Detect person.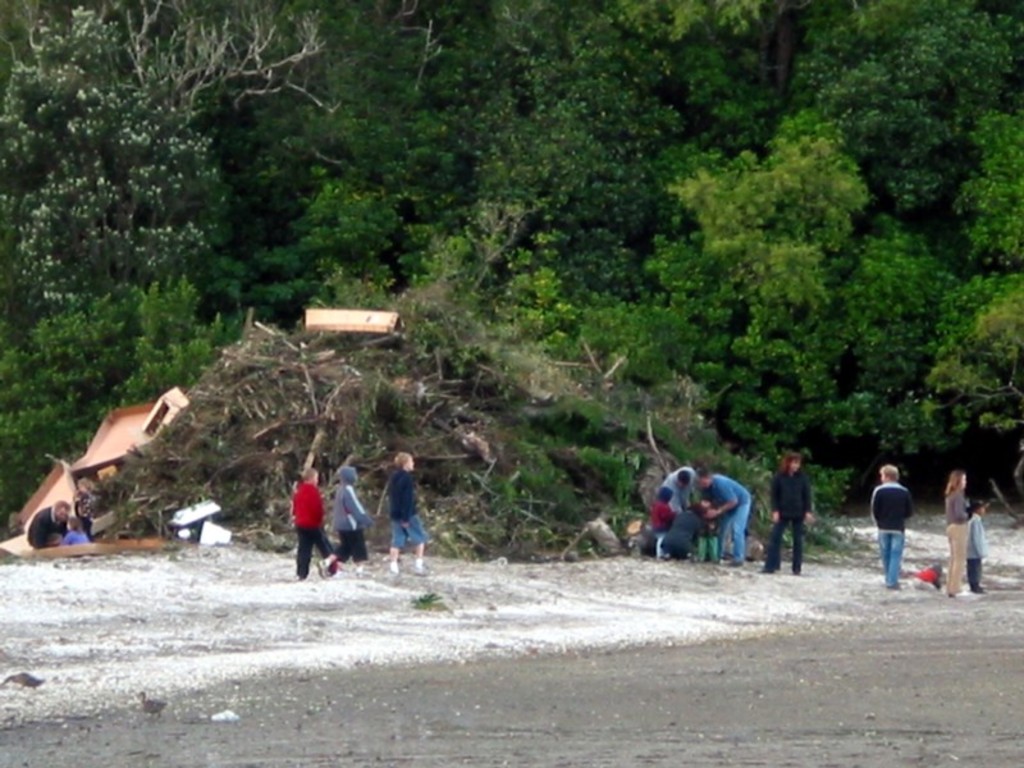
Detected at [384,452,430,573].
